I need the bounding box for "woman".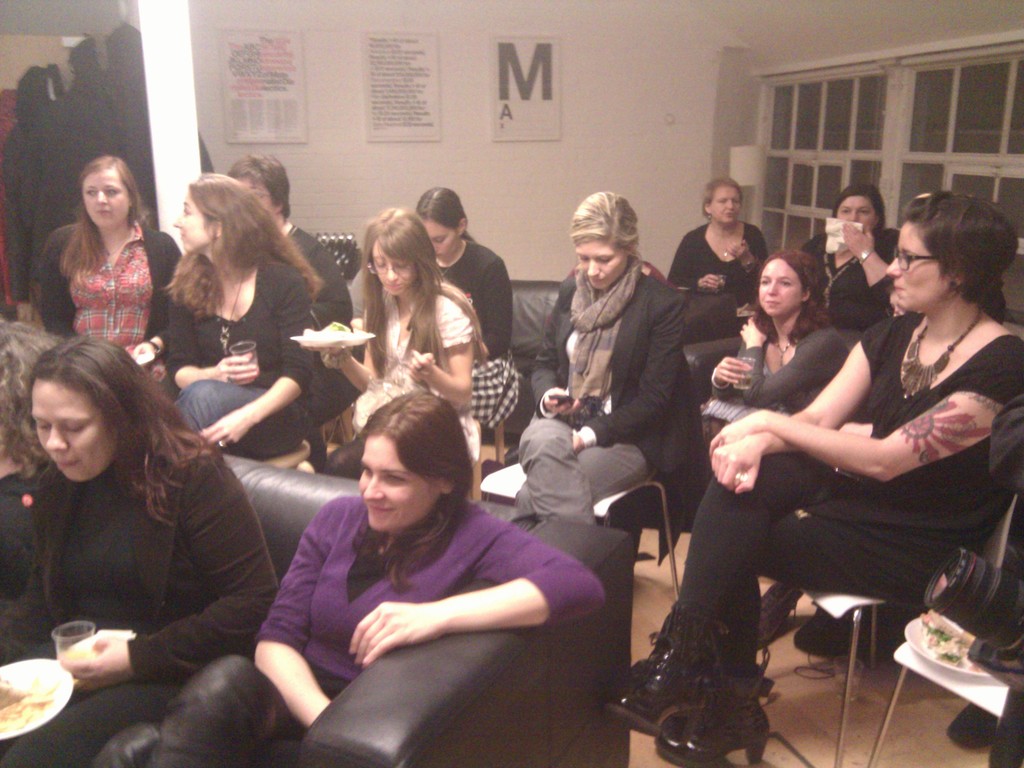
Here it is: rect(38, 152, 165, 371).
